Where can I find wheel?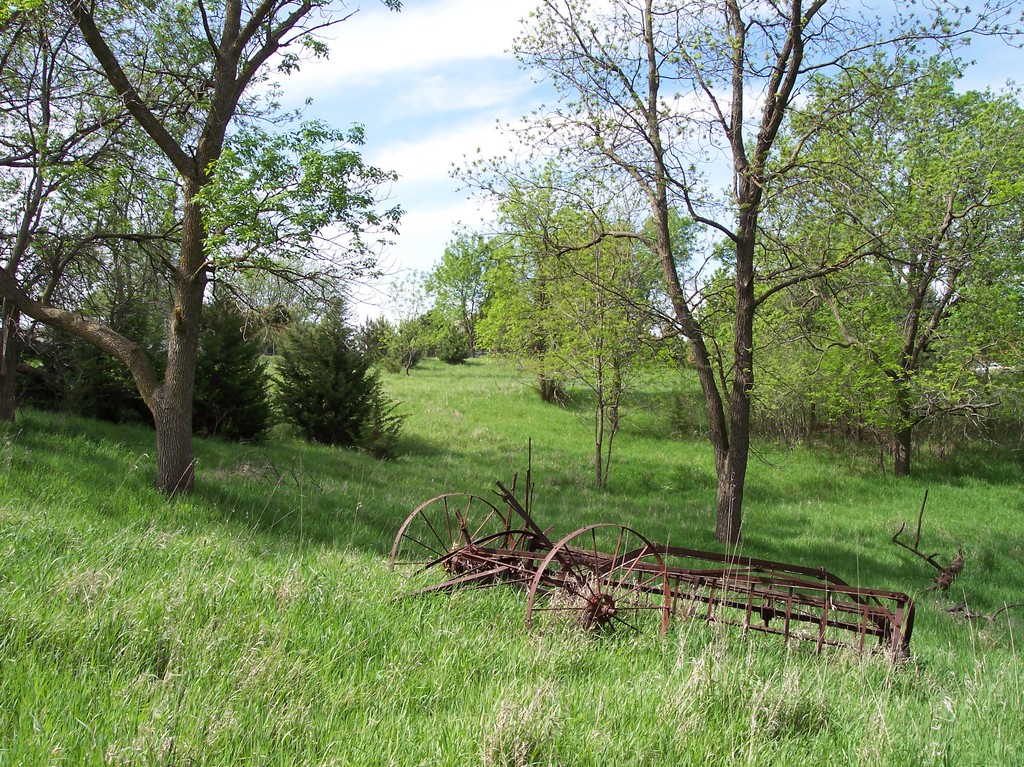
You can find it at BBox(524, 521, 672, 640).
